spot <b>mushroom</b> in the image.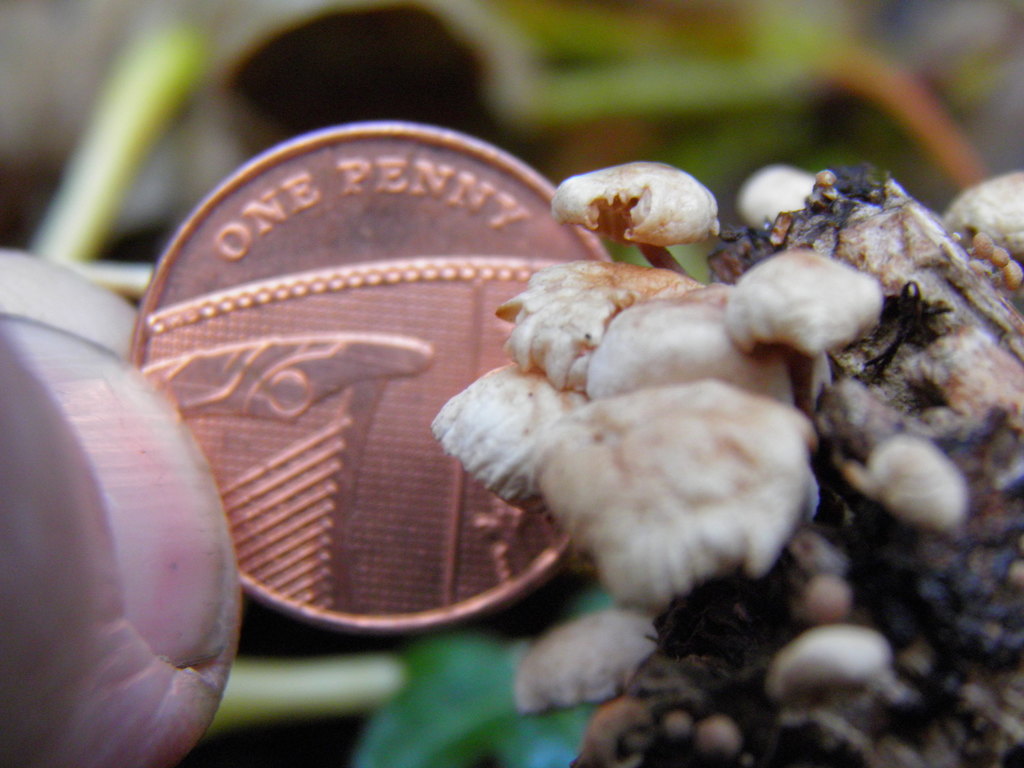
<b>mushroom</b> found at [547, 155, 735, 282].
